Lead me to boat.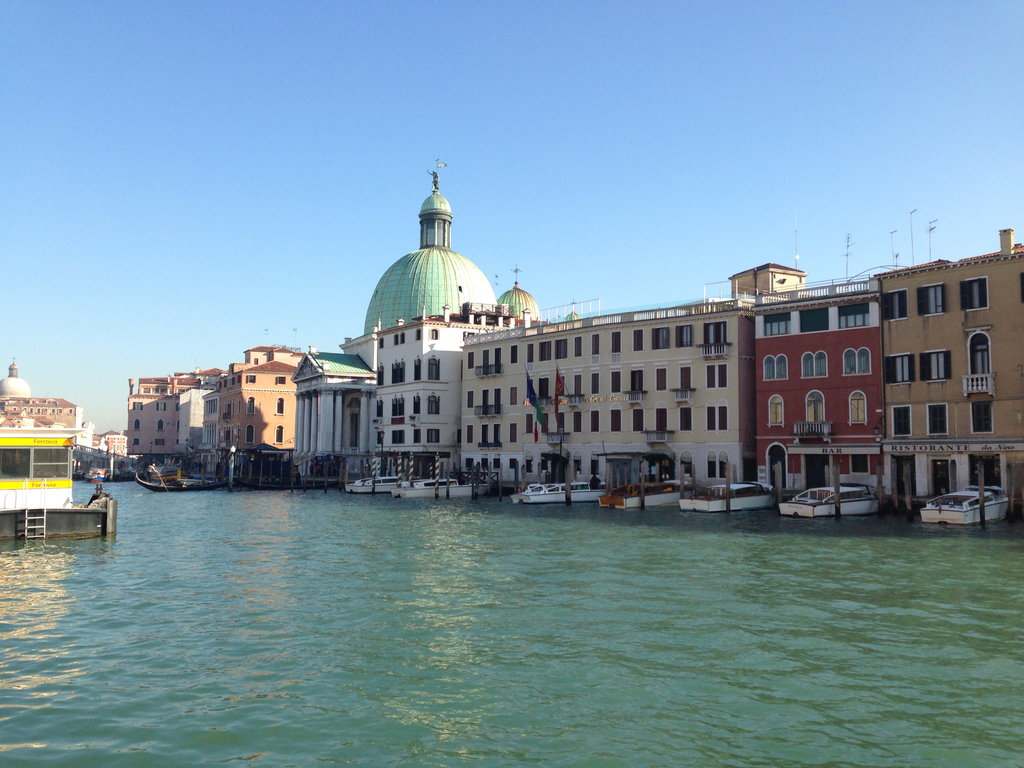
Lead to region(673, 483, 779, 514).
